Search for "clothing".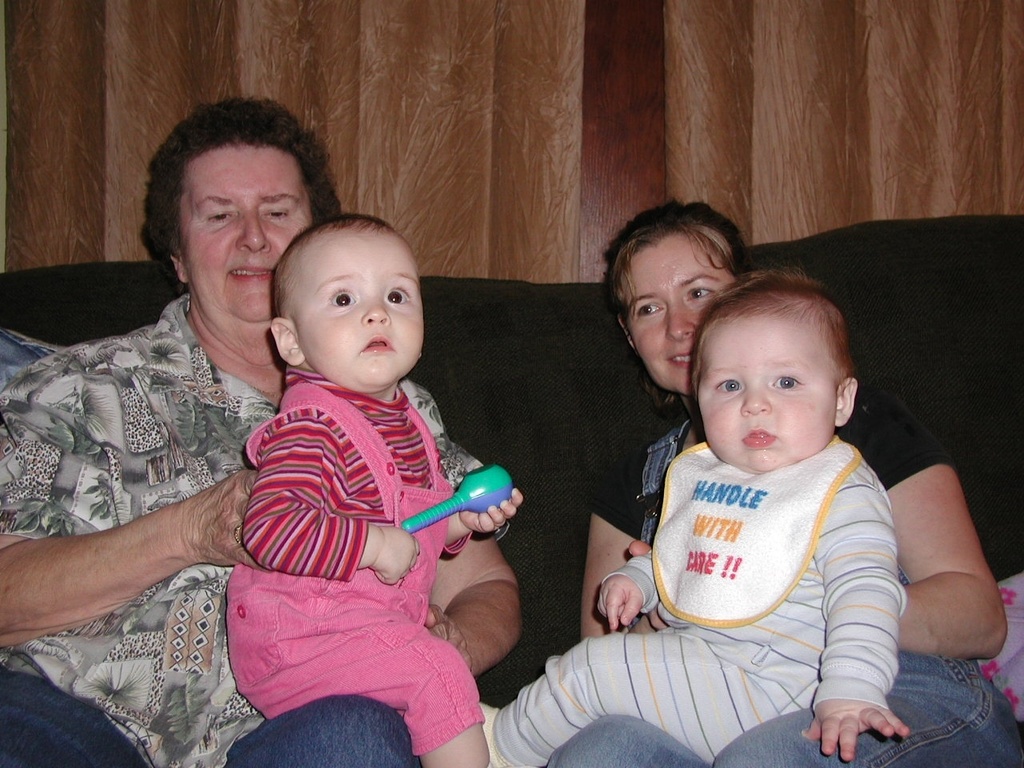
Found at (0, 294, 502, 767).
